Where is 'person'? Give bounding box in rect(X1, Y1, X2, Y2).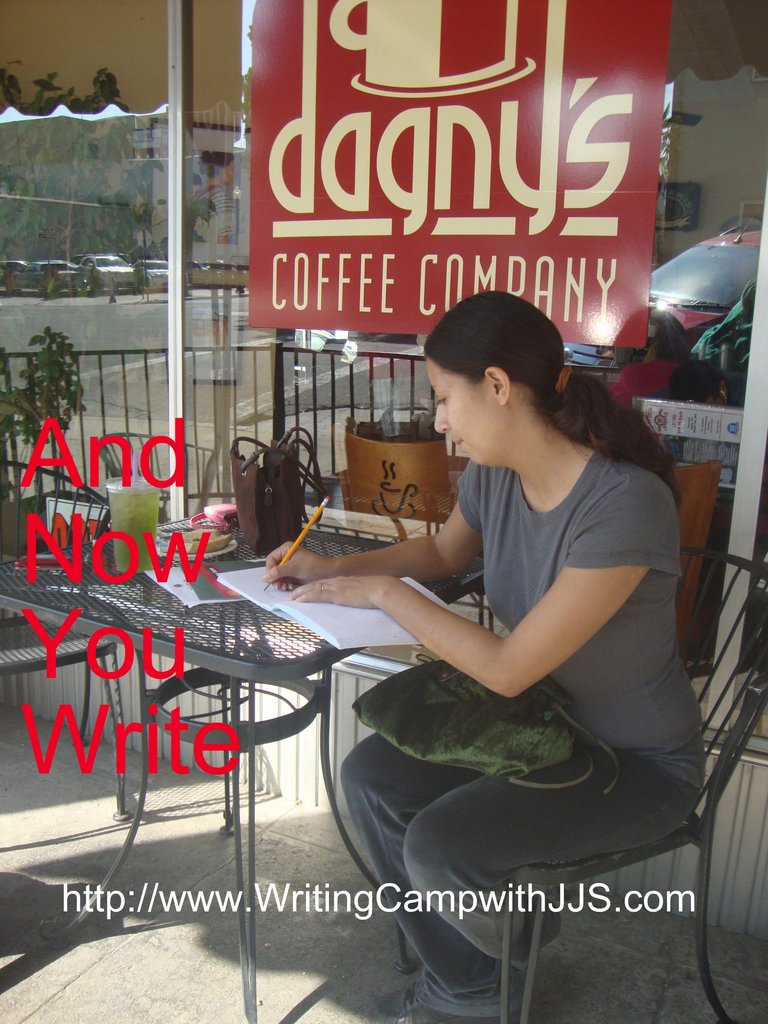
rect(268, 260, 719, 1021).
